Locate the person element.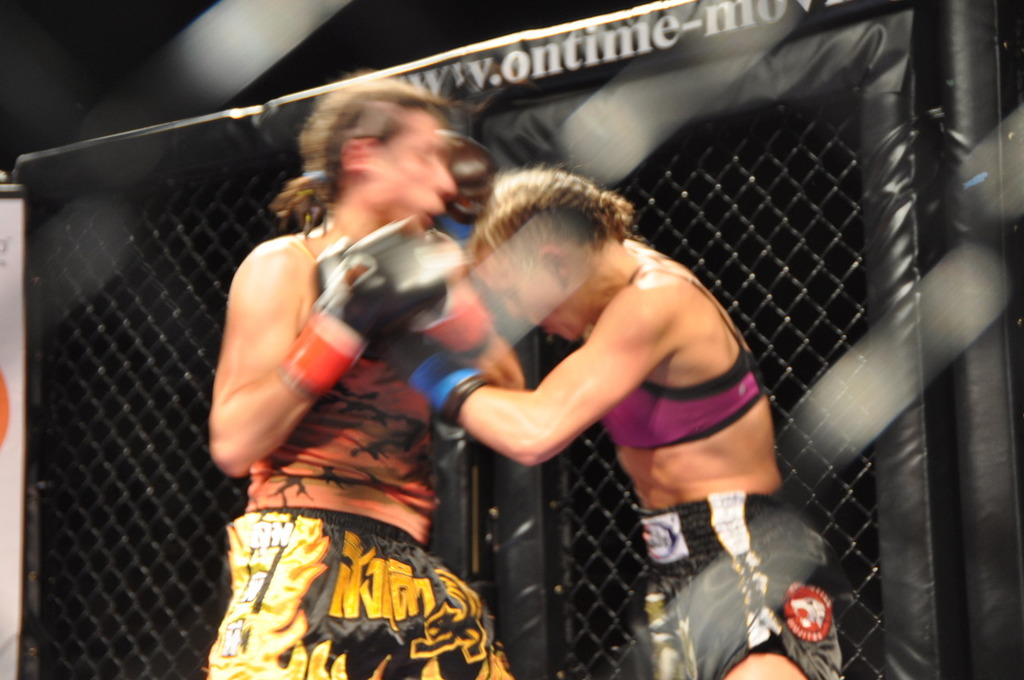
Element bbox: bbox(314, 126, 853, 679).
